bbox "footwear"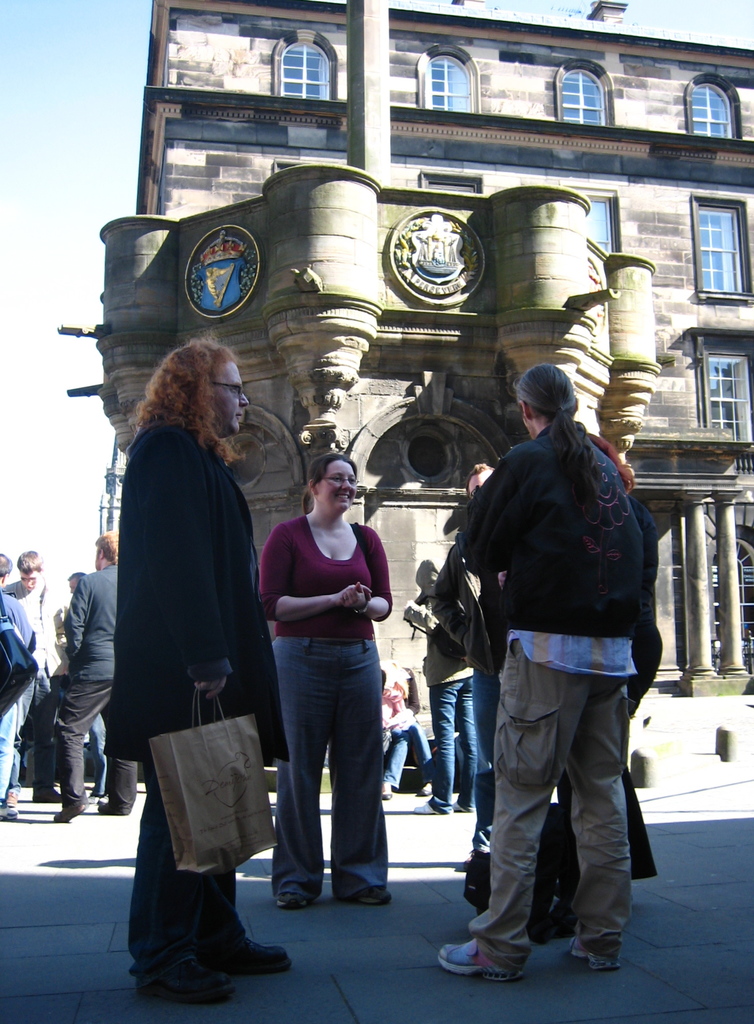
{"x1": 1, "y1": 806, "x2": 23, "y2": 820}
